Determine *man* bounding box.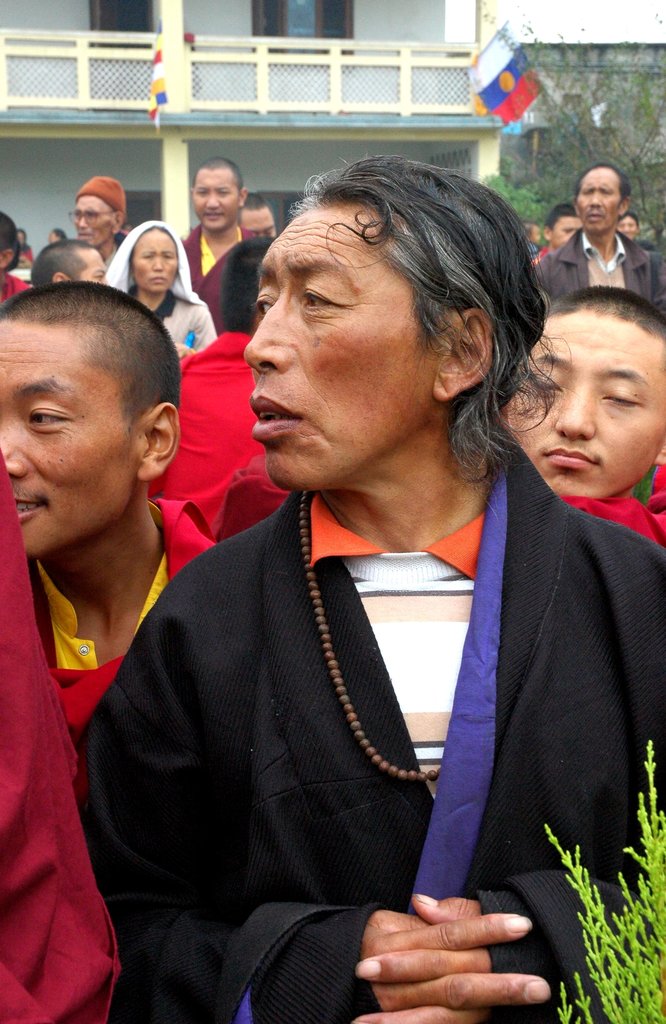
Determined: box(167, 154, 254, 332).
